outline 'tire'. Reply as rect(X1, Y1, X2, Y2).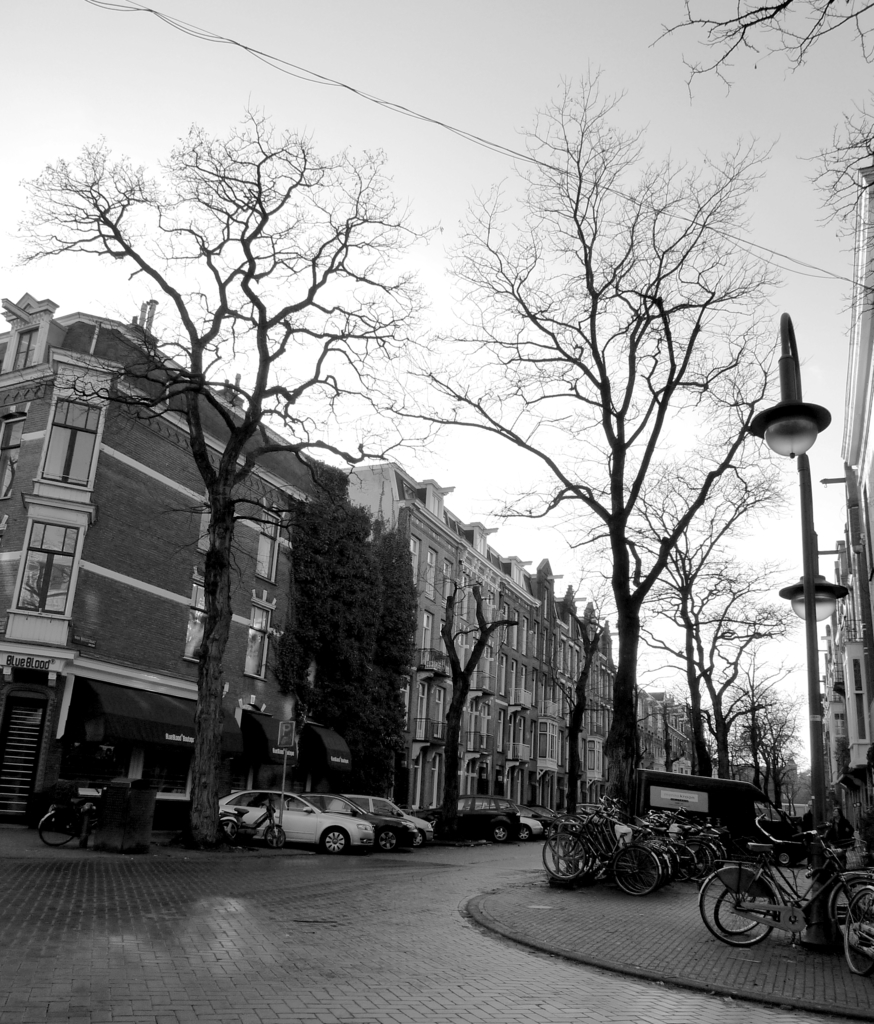
rect(818, 874, 871, 939).
